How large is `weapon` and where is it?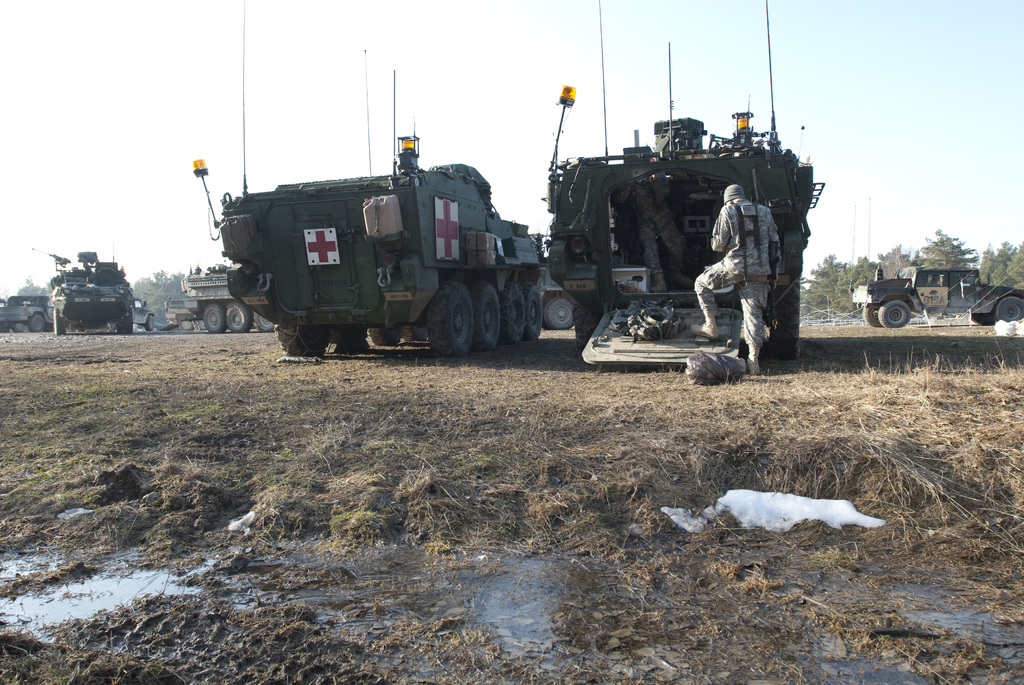
Bounding box: 769:242:780:333.
